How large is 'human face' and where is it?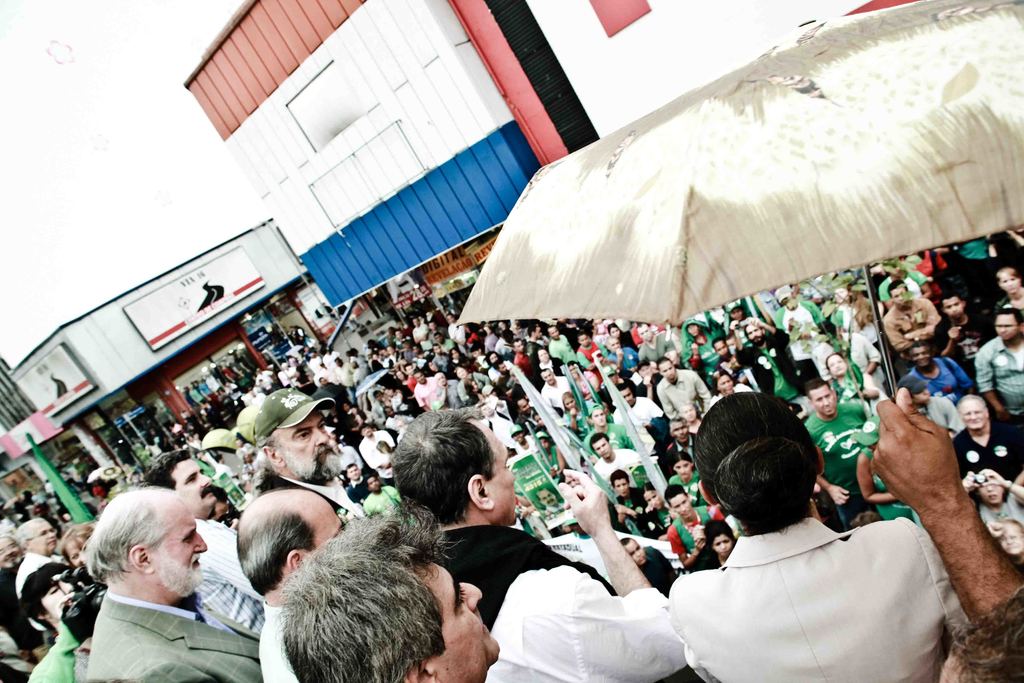
Bounding box: detection(39, 582, 75, 620).
